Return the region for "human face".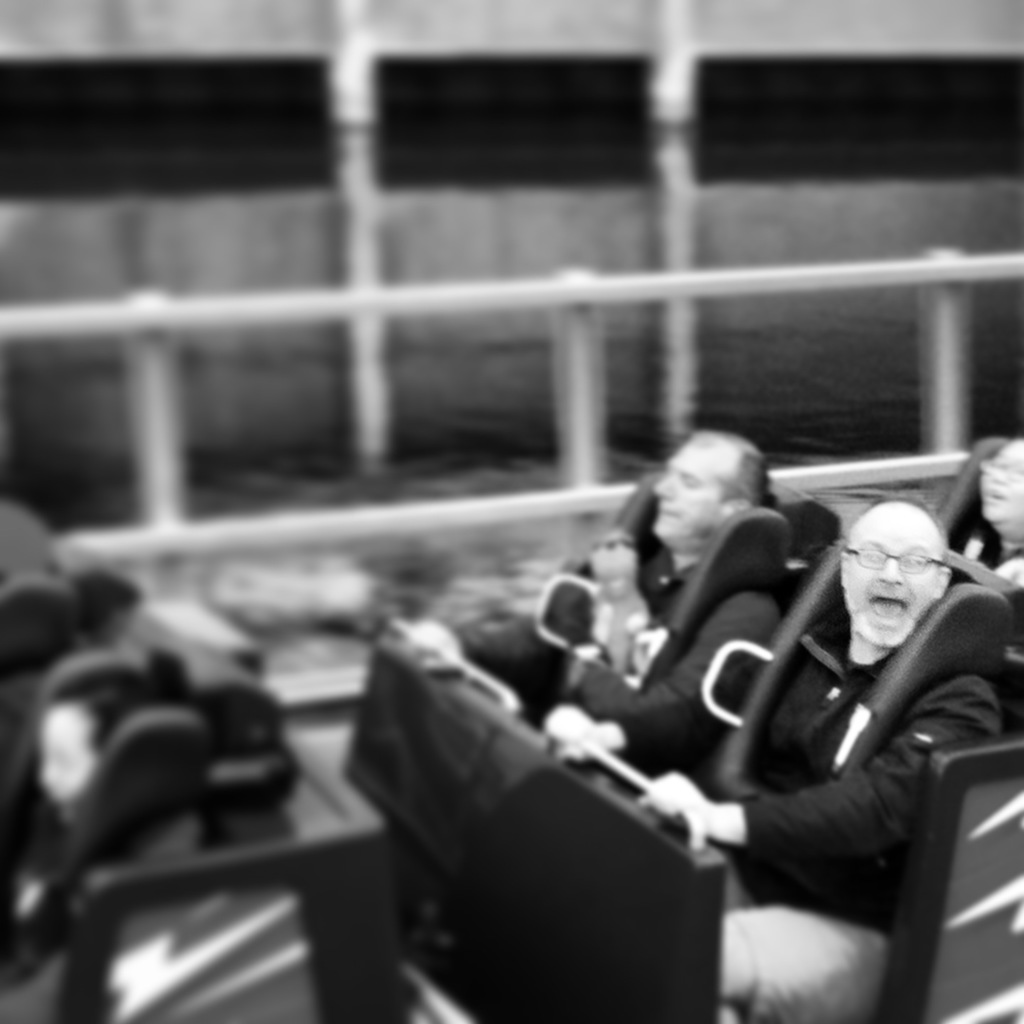
bbox=[42, 707, 107, 824].
